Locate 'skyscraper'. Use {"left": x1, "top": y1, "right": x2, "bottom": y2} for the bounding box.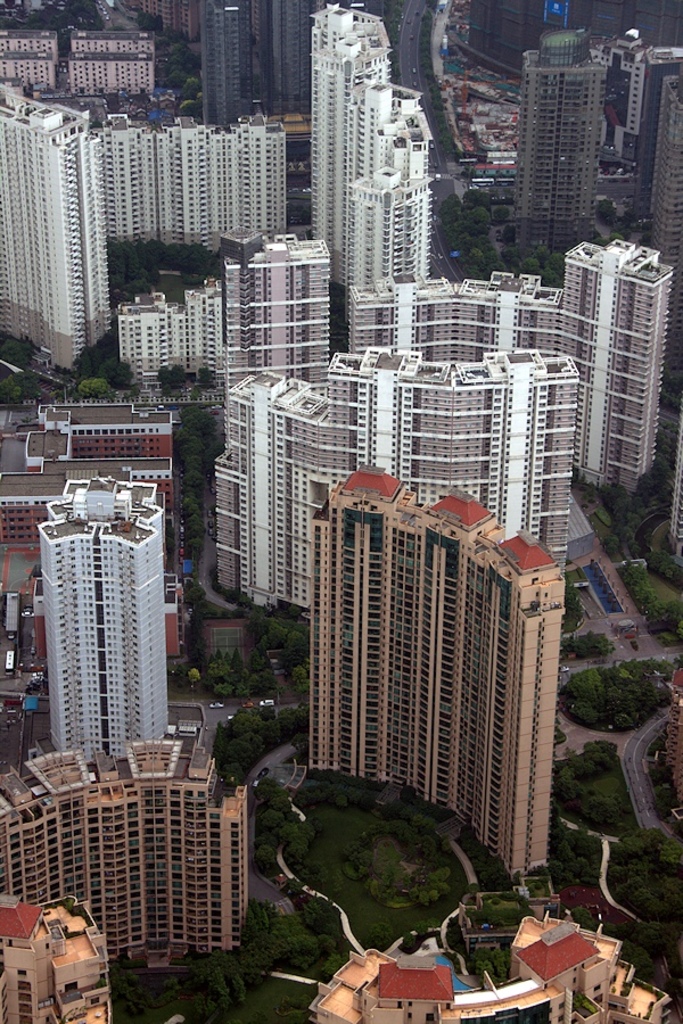
{"left": 39, "top": 468, "right": 168, "bottom": 748}.
